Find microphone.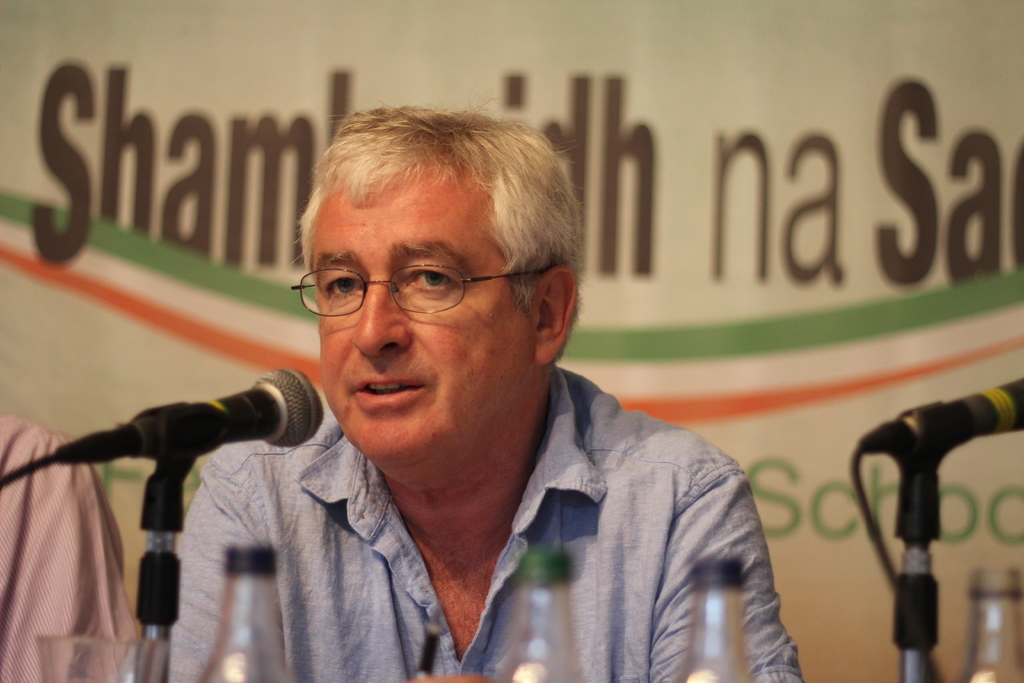
detection(44, 363, 330, 468).
